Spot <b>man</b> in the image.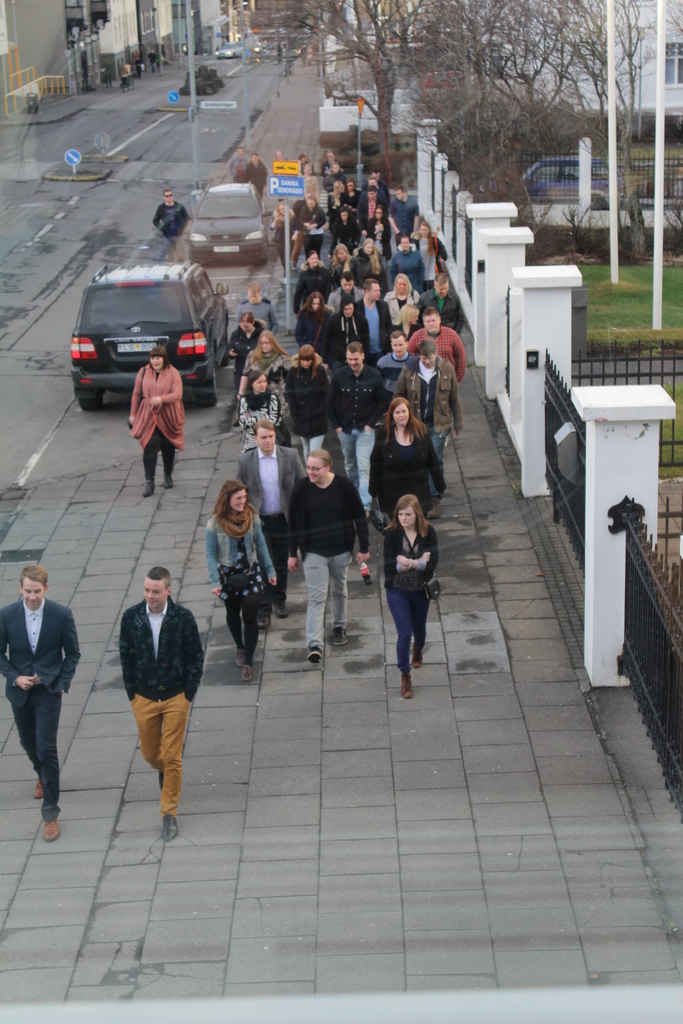
<b>man</b> found at 372/326/418/394.
